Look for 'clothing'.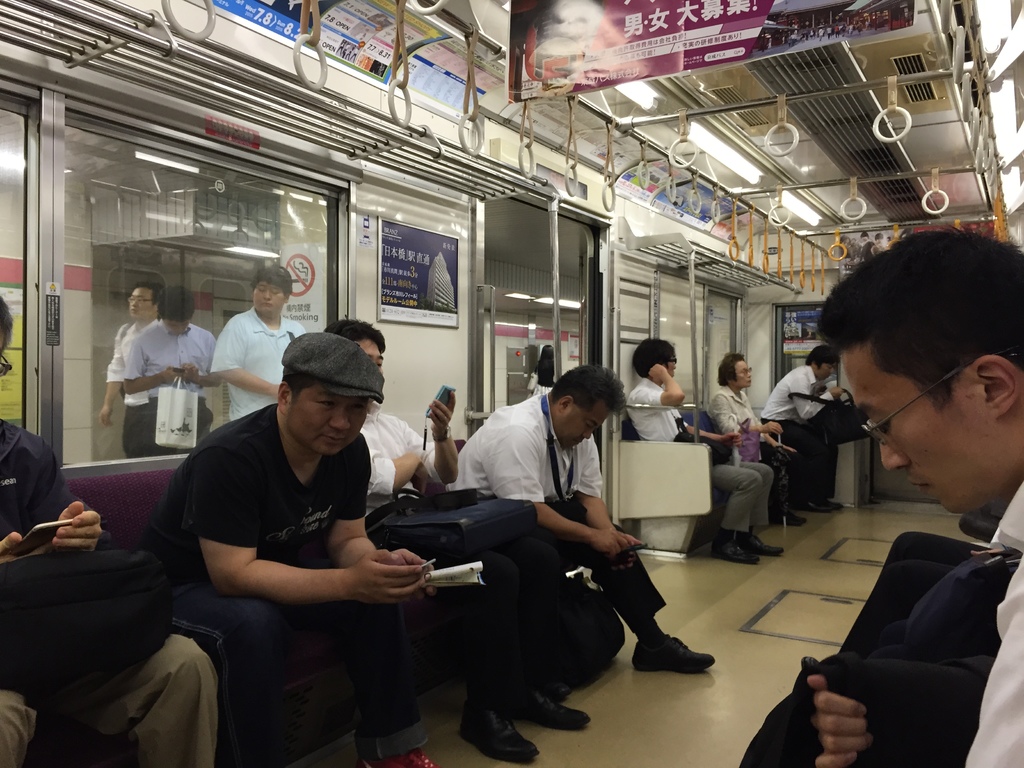
Found: 614/383/793/539.
